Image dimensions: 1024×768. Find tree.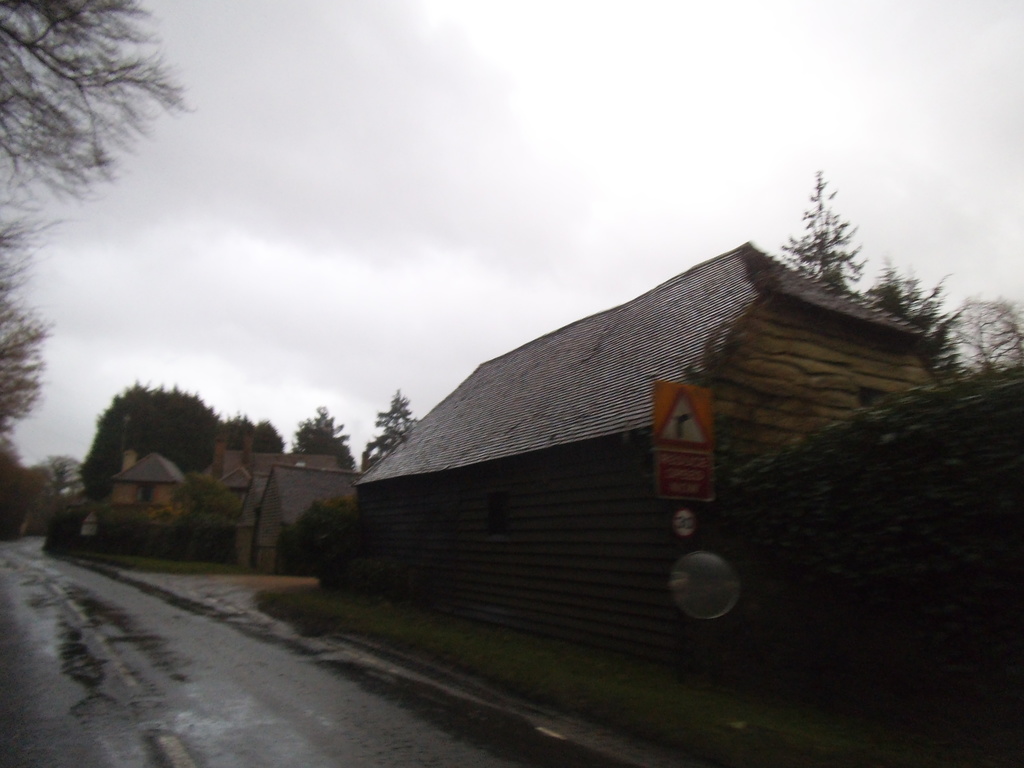
(left=80, top=377, right=228, bottom=499).
